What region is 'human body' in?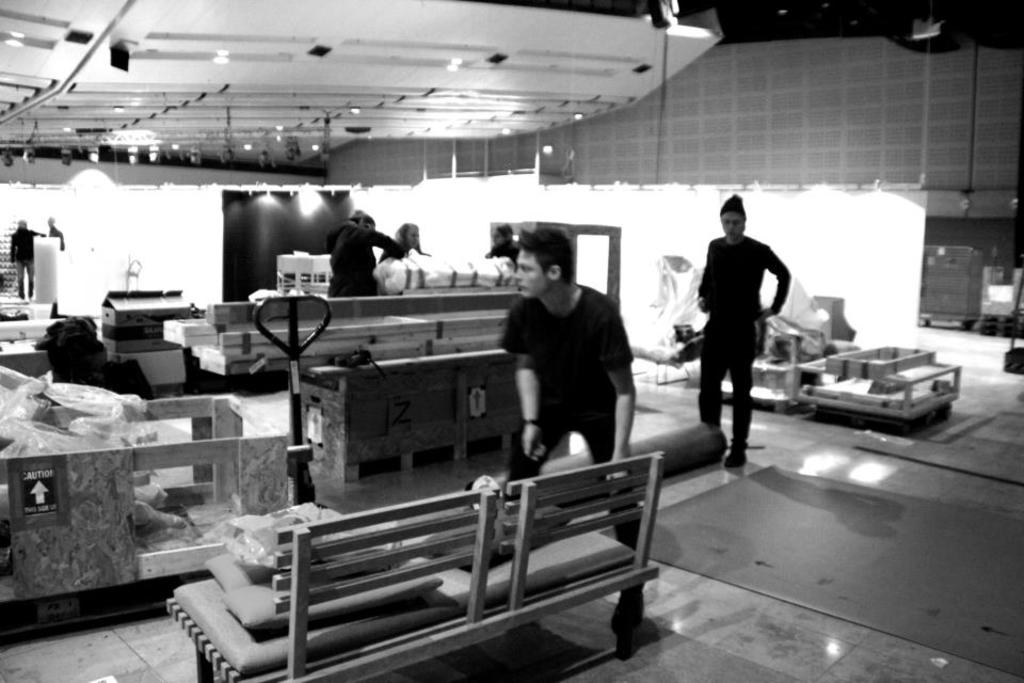
<box>44,224,63,248</box>.
